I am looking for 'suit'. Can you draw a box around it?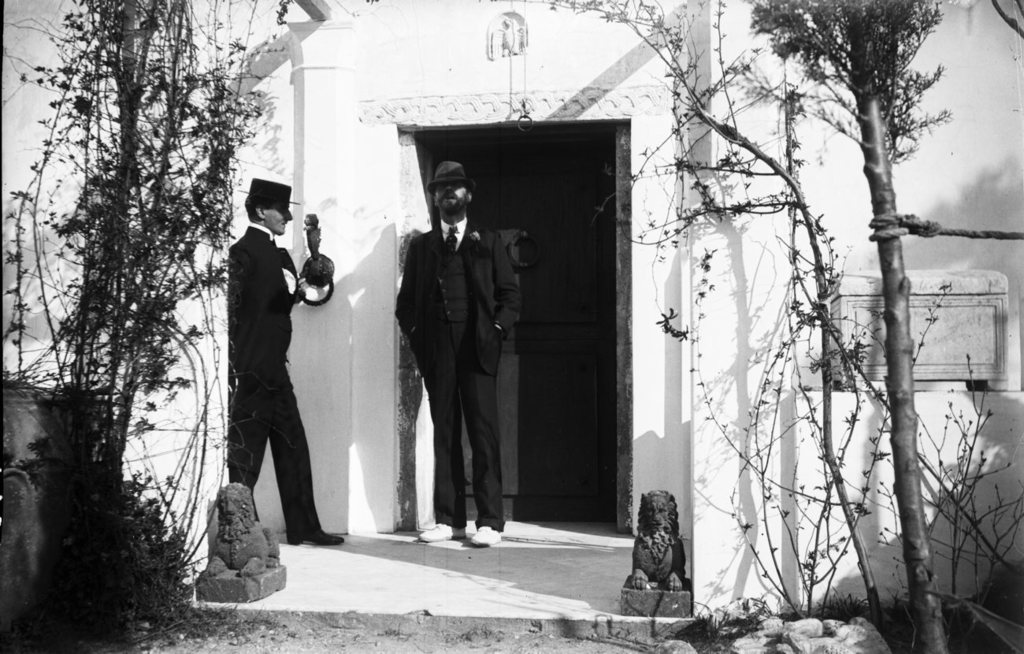
Sure, the bounding box is (x1=217, y1=219, x2=325, y2=540).
